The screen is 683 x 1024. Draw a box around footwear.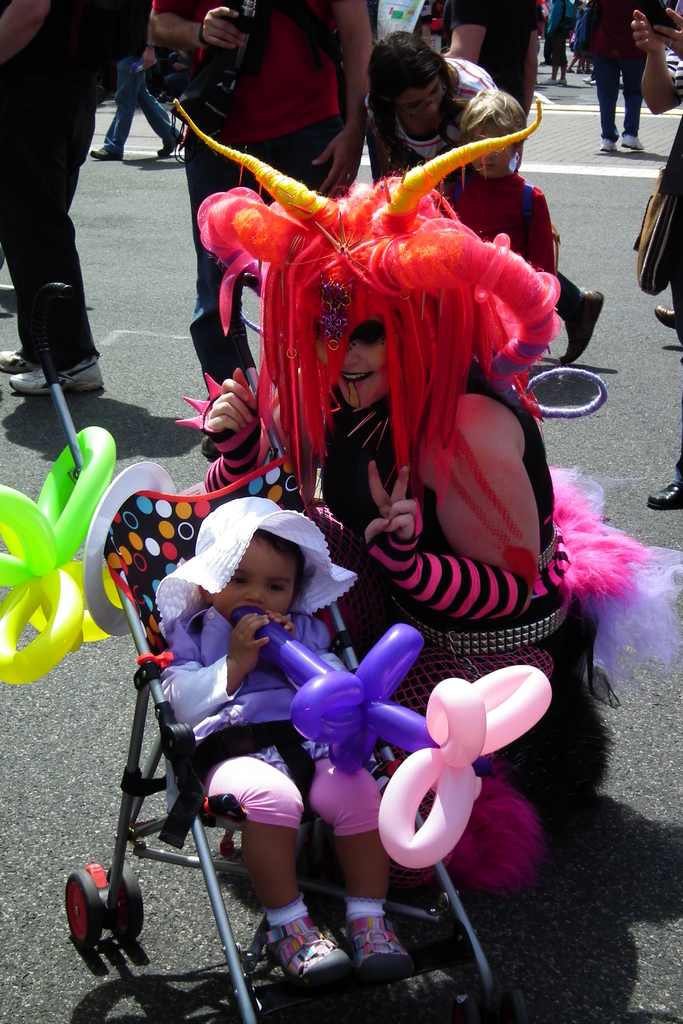
x1=649, y1=460, x2=682, y2=510.
